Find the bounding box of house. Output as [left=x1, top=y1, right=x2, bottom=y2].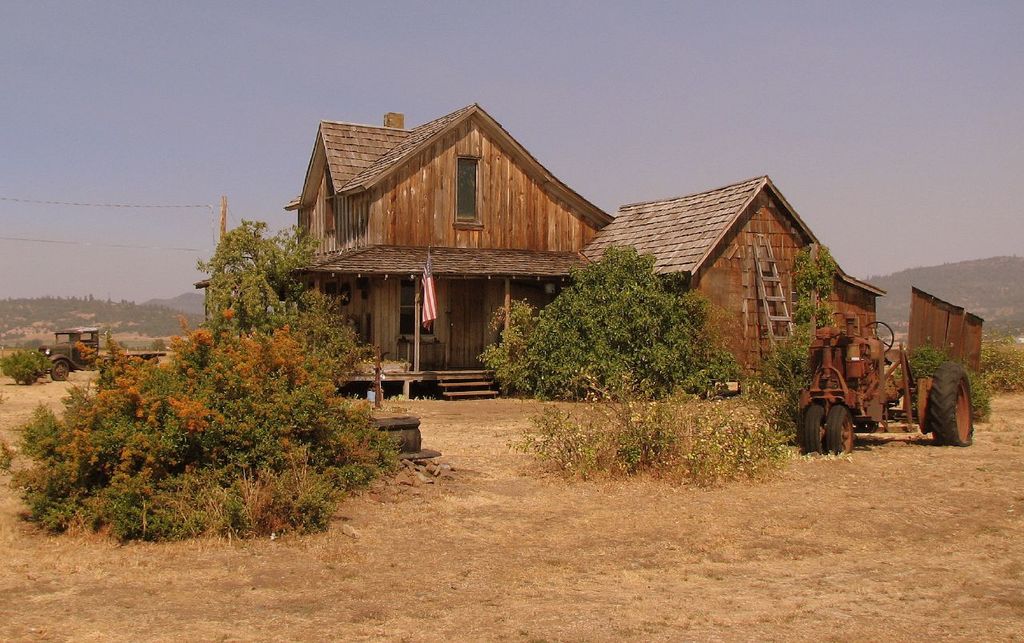
[left=580, top=177, right=884, bottom=389].
